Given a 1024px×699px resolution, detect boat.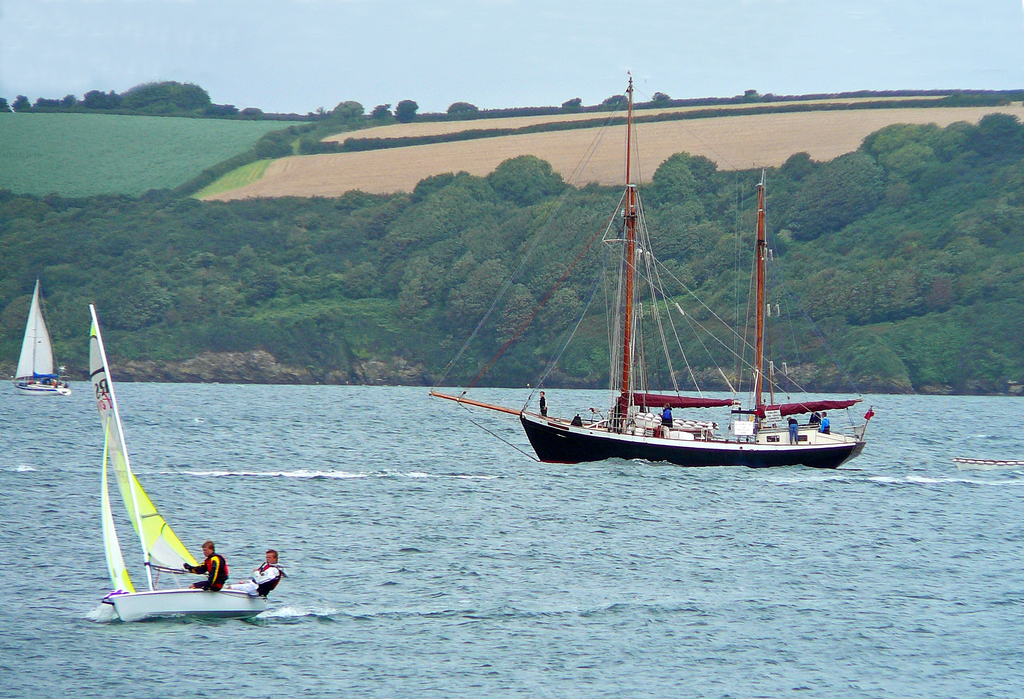
88, 306, 268, 627.
